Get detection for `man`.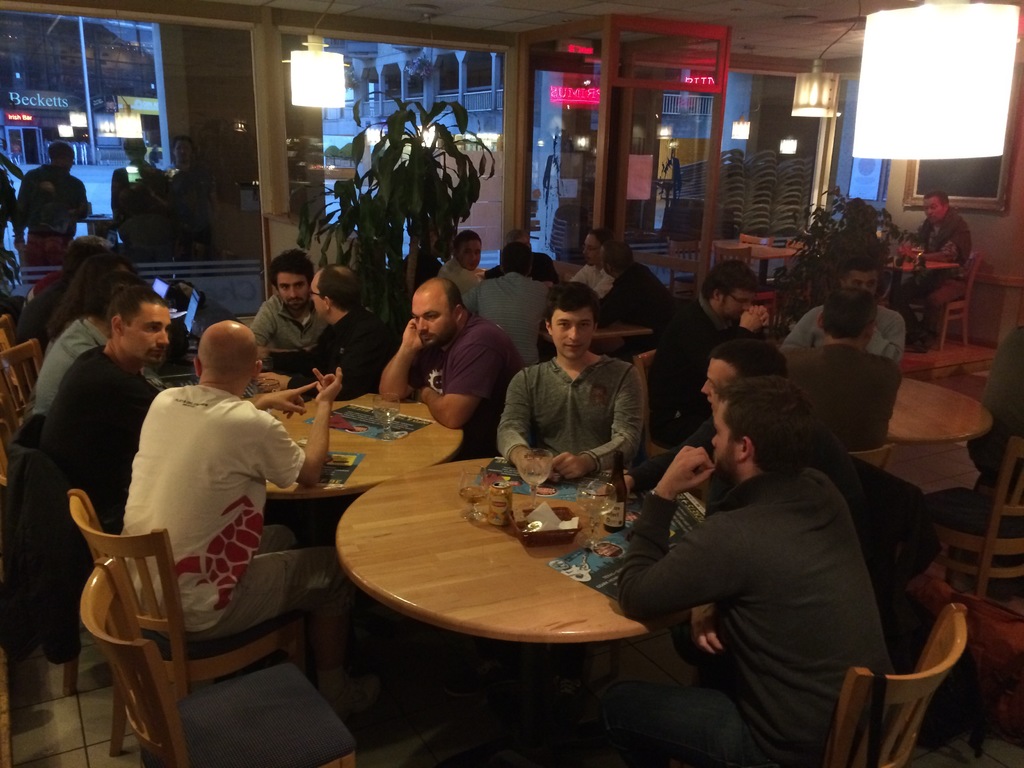
Detection: [x1=596, y1=246, x2=682, y2=365].
